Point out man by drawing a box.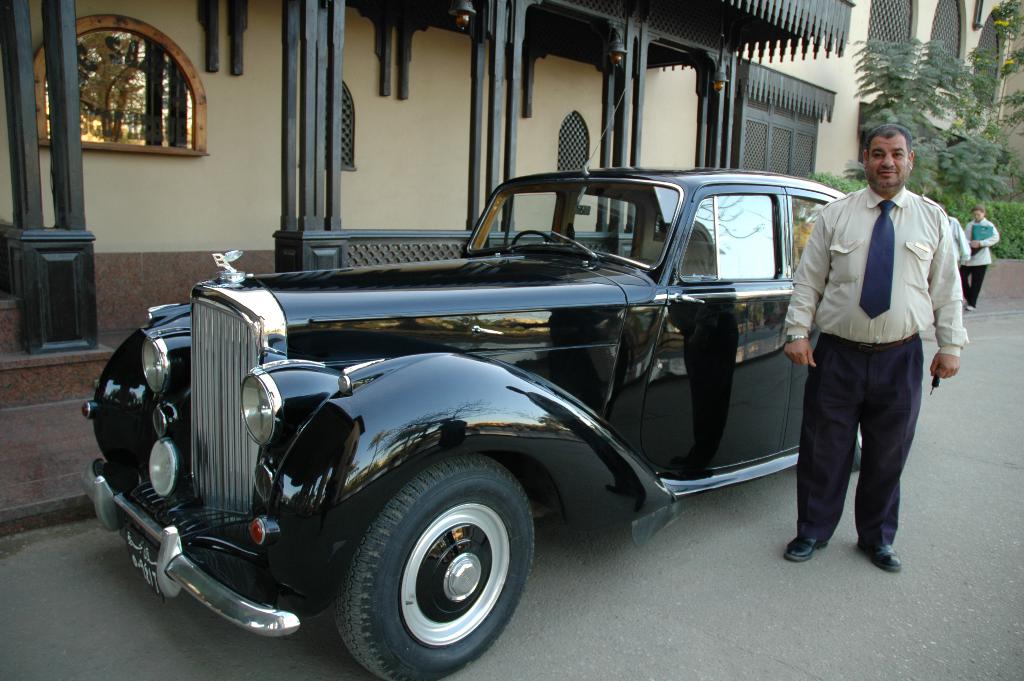
{"x1": 948, "y1": 208, "x2": 968, "y2": 263}.
